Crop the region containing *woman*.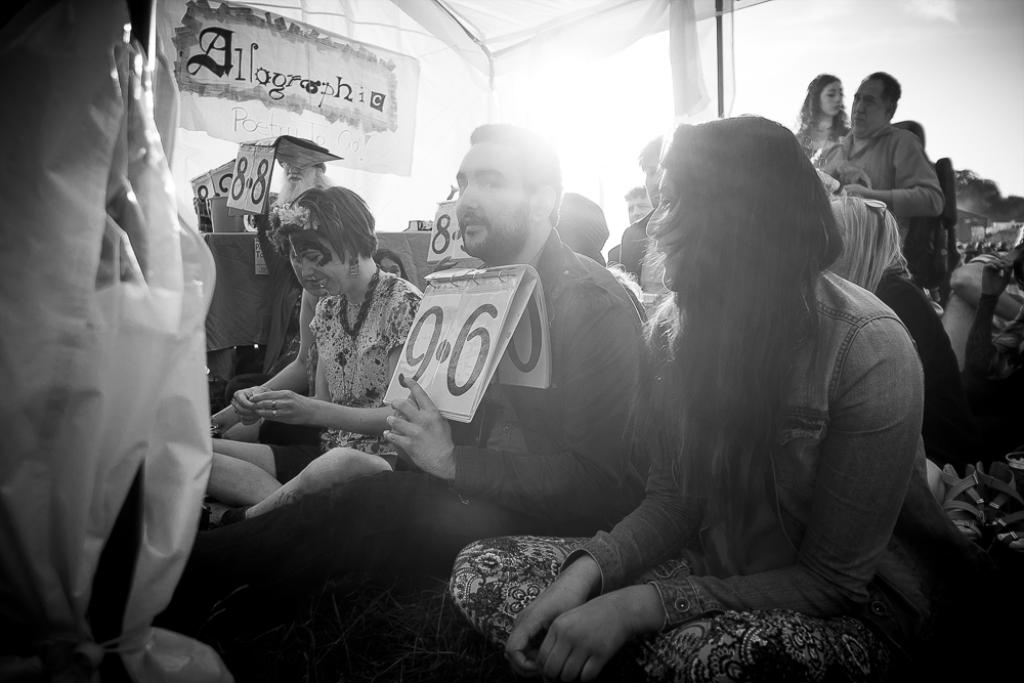
Crop region: <bbox>449, 113, 971, 682</bbox>.
